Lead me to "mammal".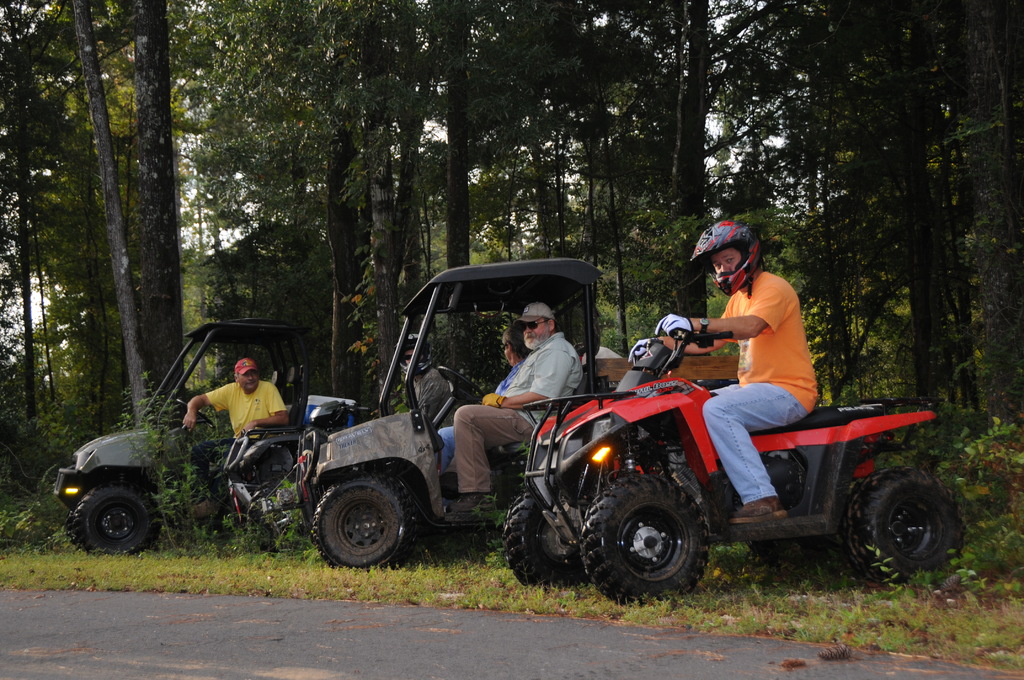
Lead to left=432, top=319, right=533, bottom=463.
